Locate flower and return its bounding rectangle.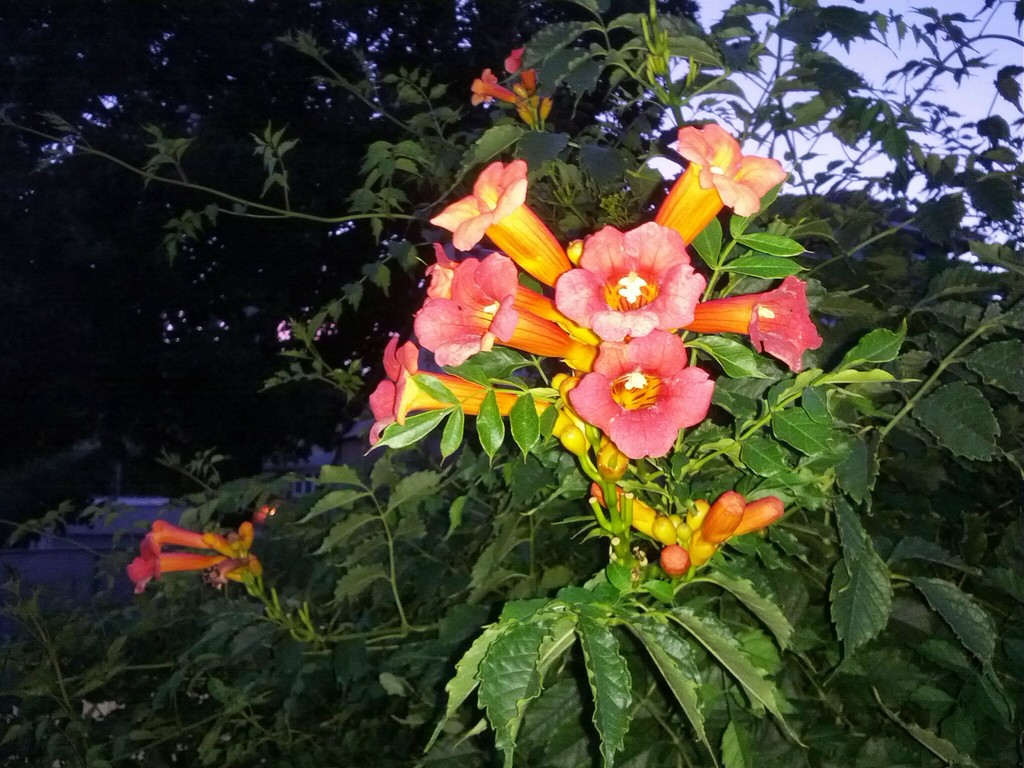
(655,124,788,249).
